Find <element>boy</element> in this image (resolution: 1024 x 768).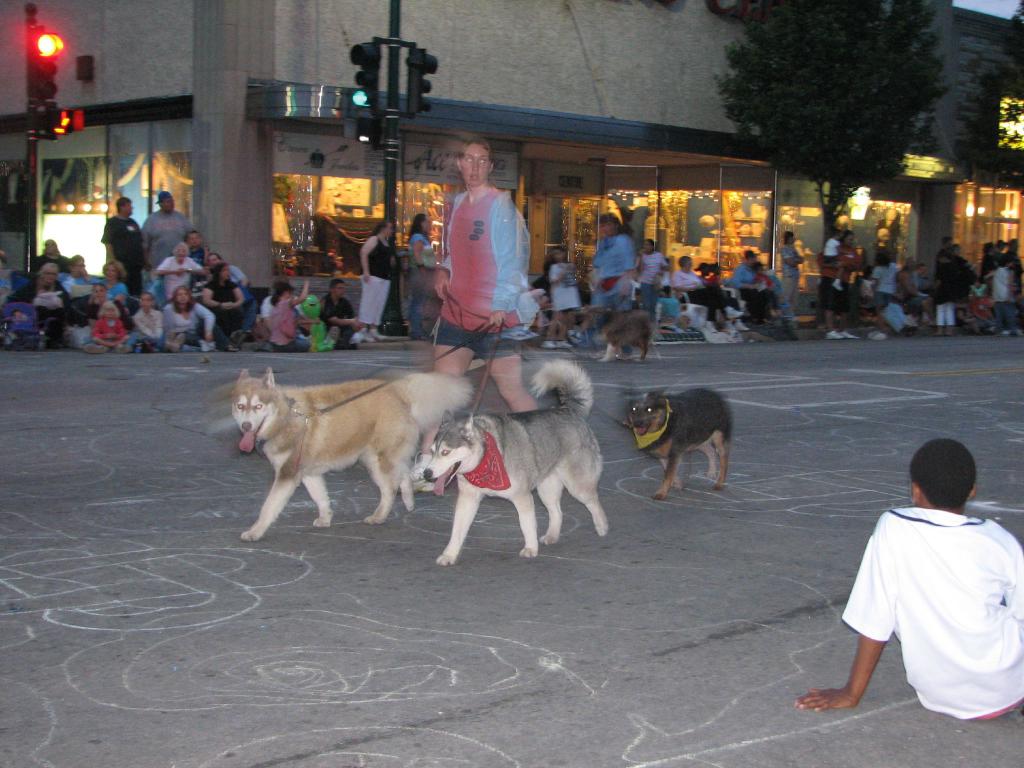
bbox=[185, 230, 205, 263].
